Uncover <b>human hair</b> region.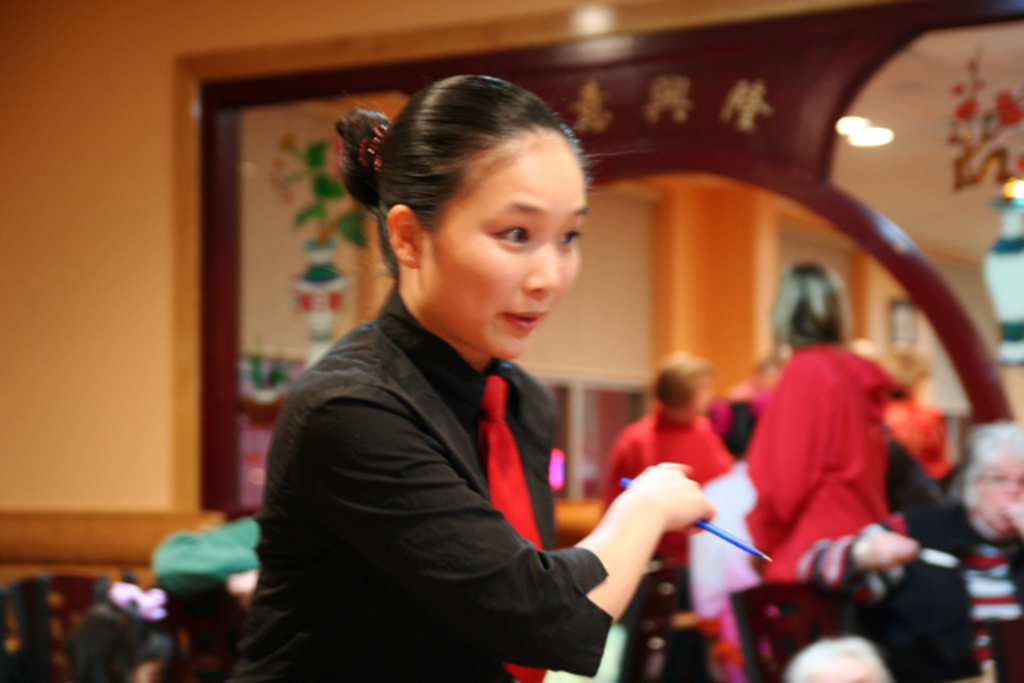
Uncovered: 955:417:1022:510.
